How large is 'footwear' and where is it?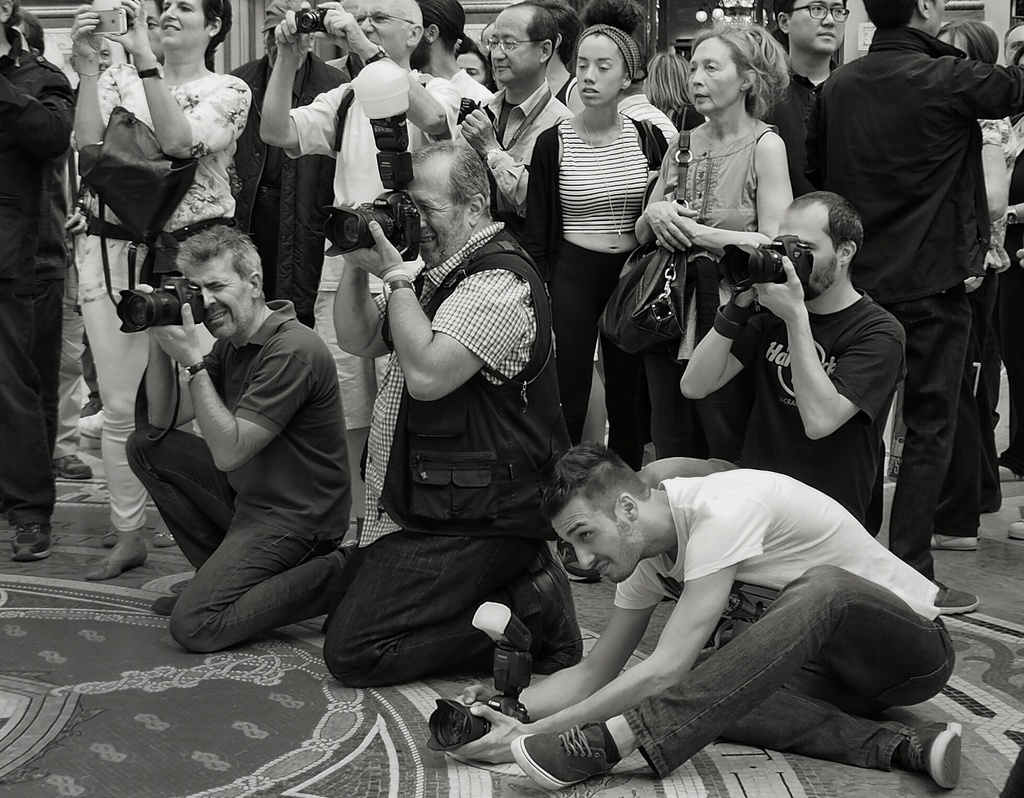
Bounding box: x1=11 y1=520 x2=54 y2=564.
